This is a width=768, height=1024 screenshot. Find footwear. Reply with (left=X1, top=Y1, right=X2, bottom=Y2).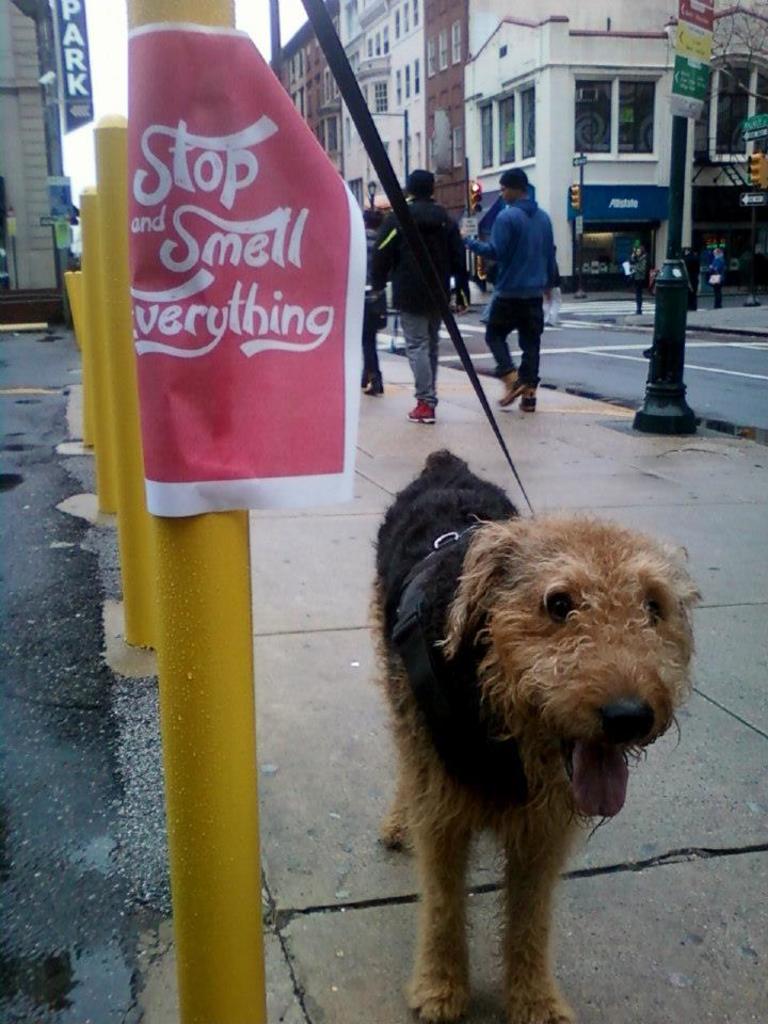
(left=523, top=394, right=541, bottom=410).
